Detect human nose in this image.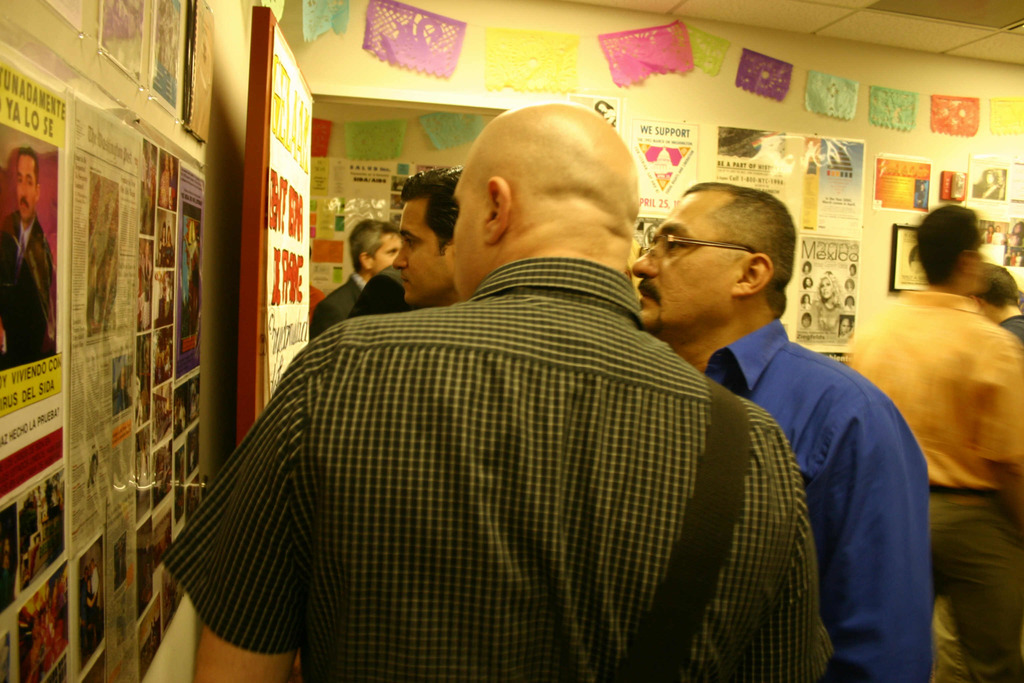
Detection: box=[630, 237, 661, 278].
